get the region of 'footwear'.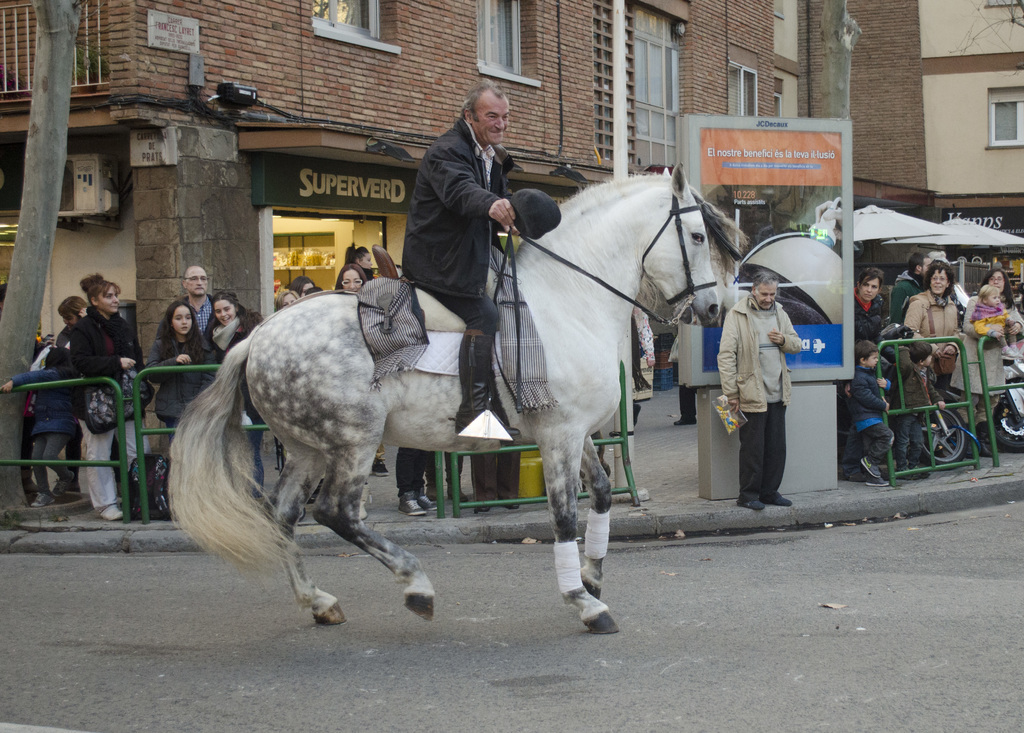
bbox=[870, 478, 888, 486].
